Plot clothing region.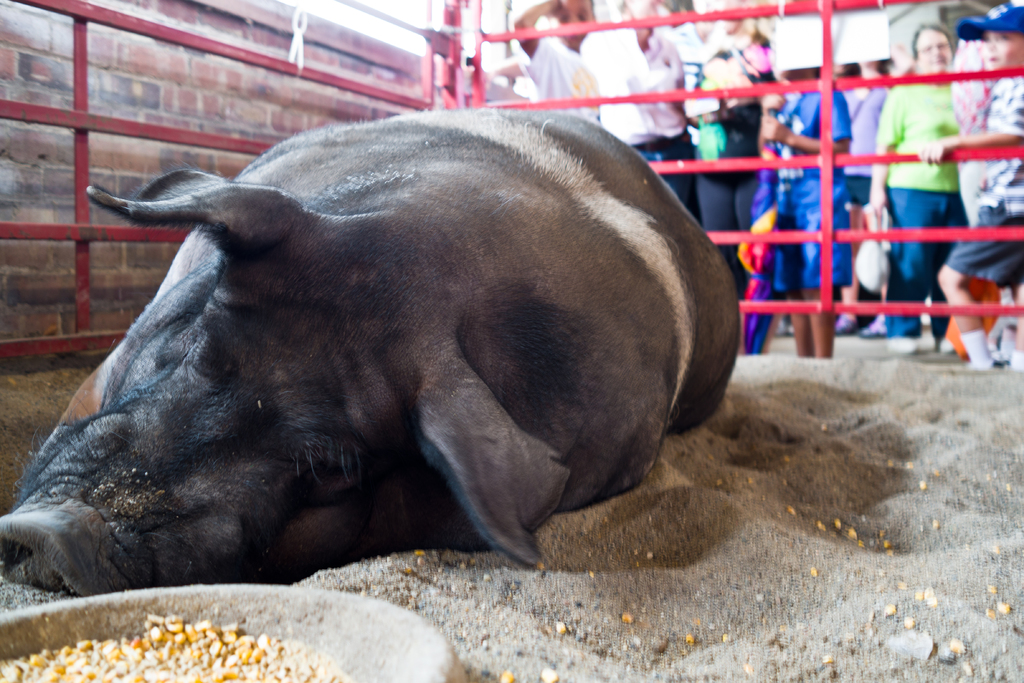
Plotted at bbox=[751, 86, 846, 290].
